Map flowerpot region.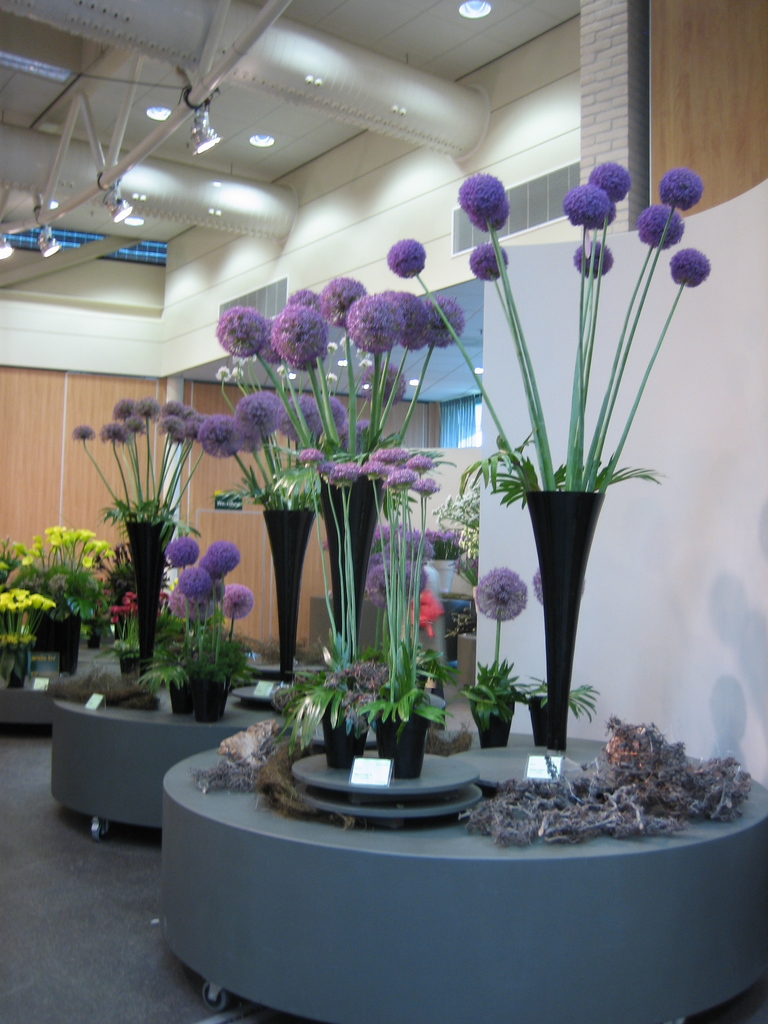
Mapped to pyautogui.locateOnScreen(470, 696, 512, 753).
